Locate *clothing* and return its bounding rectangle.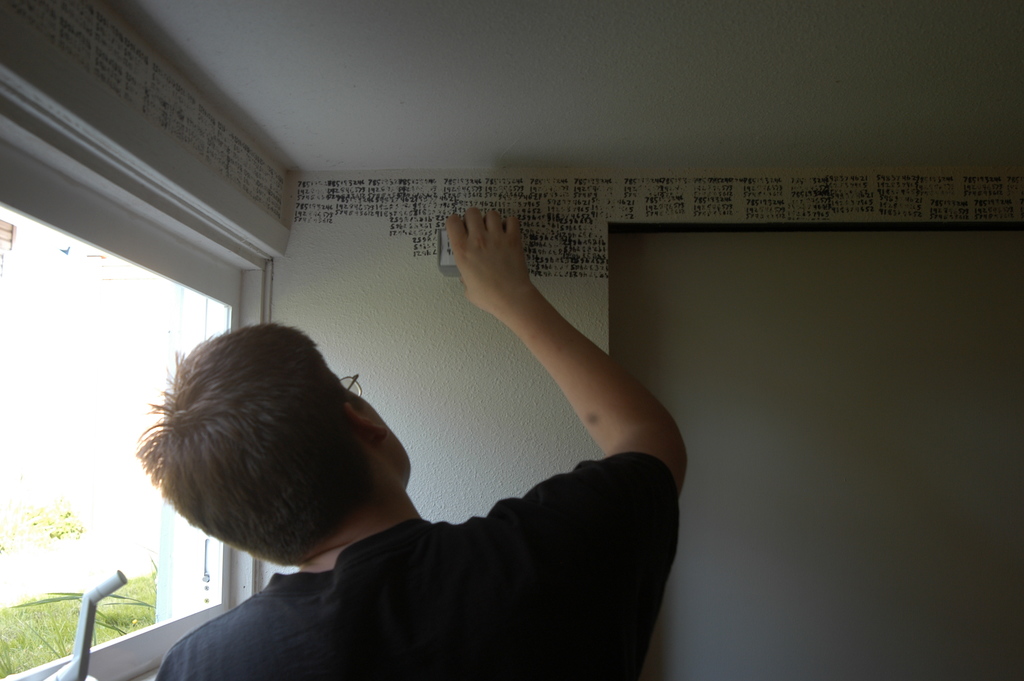
(left=161, top=350, right=656, bottom=664).
